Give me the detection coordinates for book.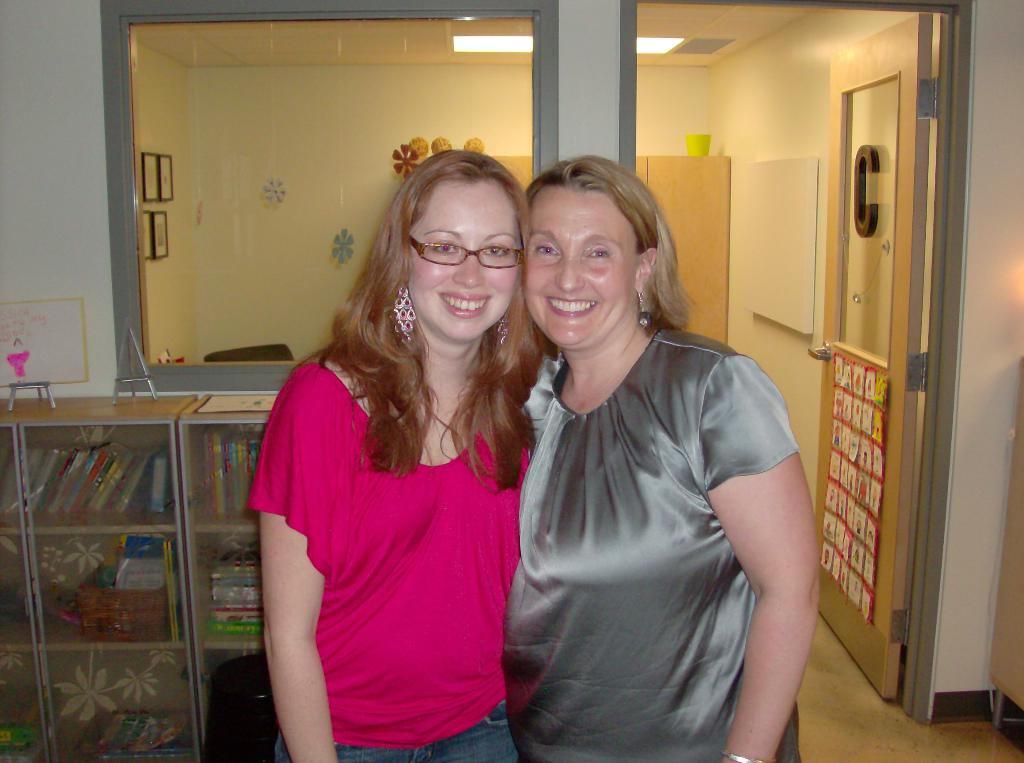
Rect(105, 533, 174, 589).
